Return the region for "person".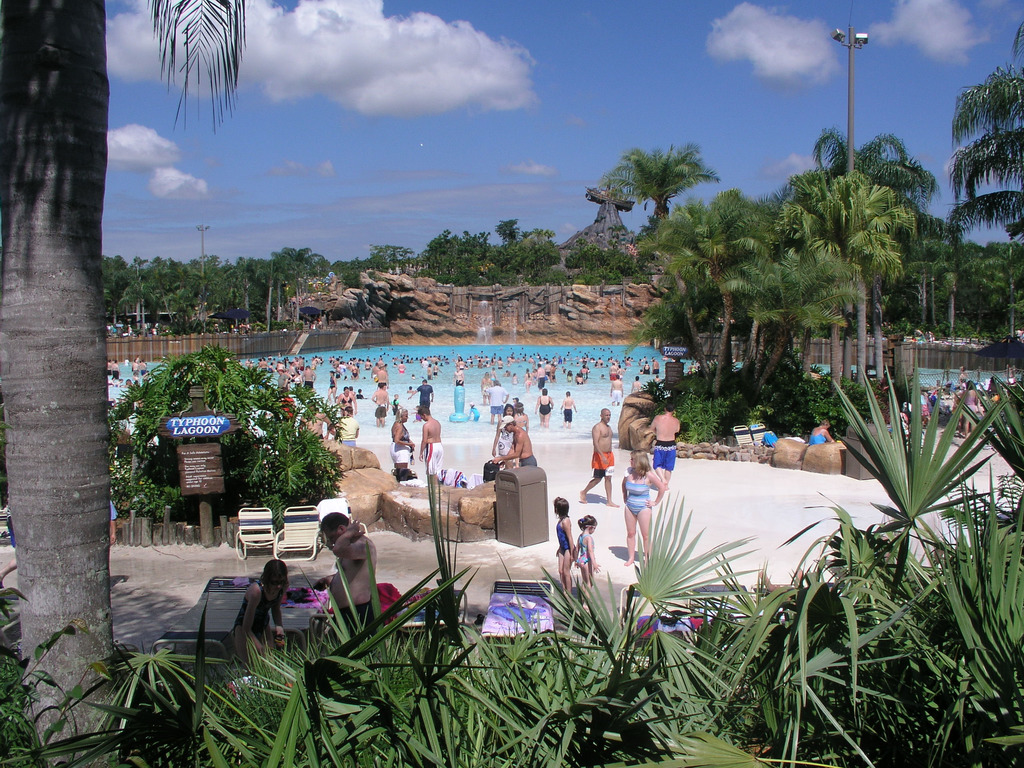
detection(579, 364, 589, 380).
